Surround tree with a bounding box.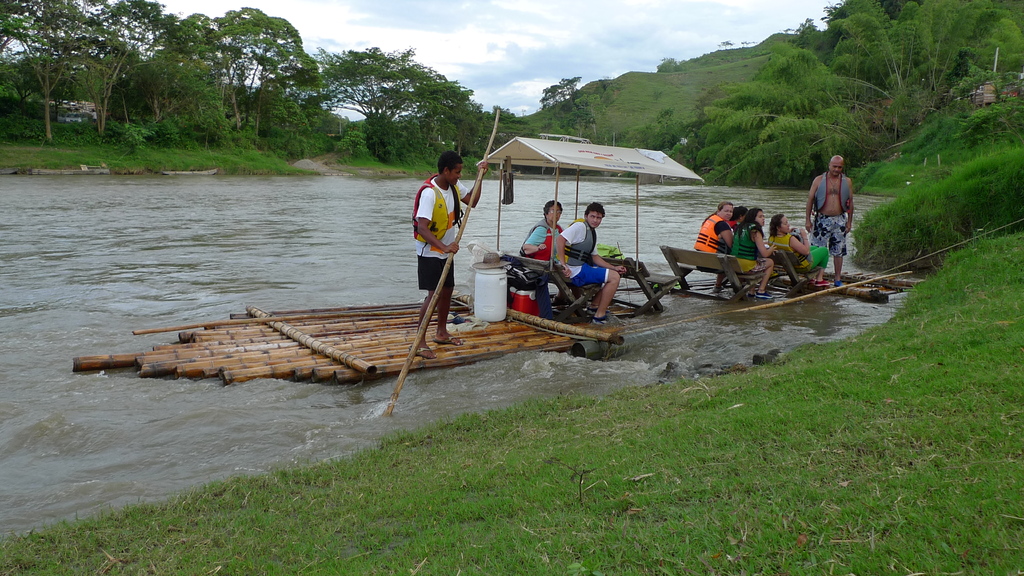
313, 35, 460, 136.
